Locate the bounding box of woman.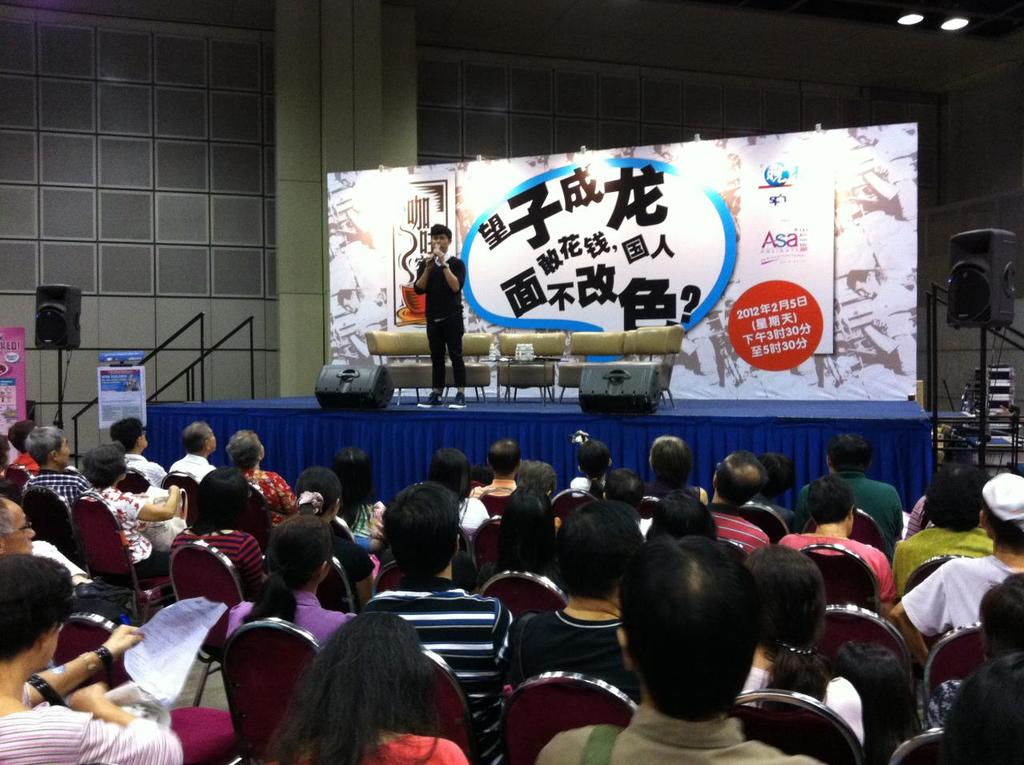
Bounding box: 506 498 640 708.
